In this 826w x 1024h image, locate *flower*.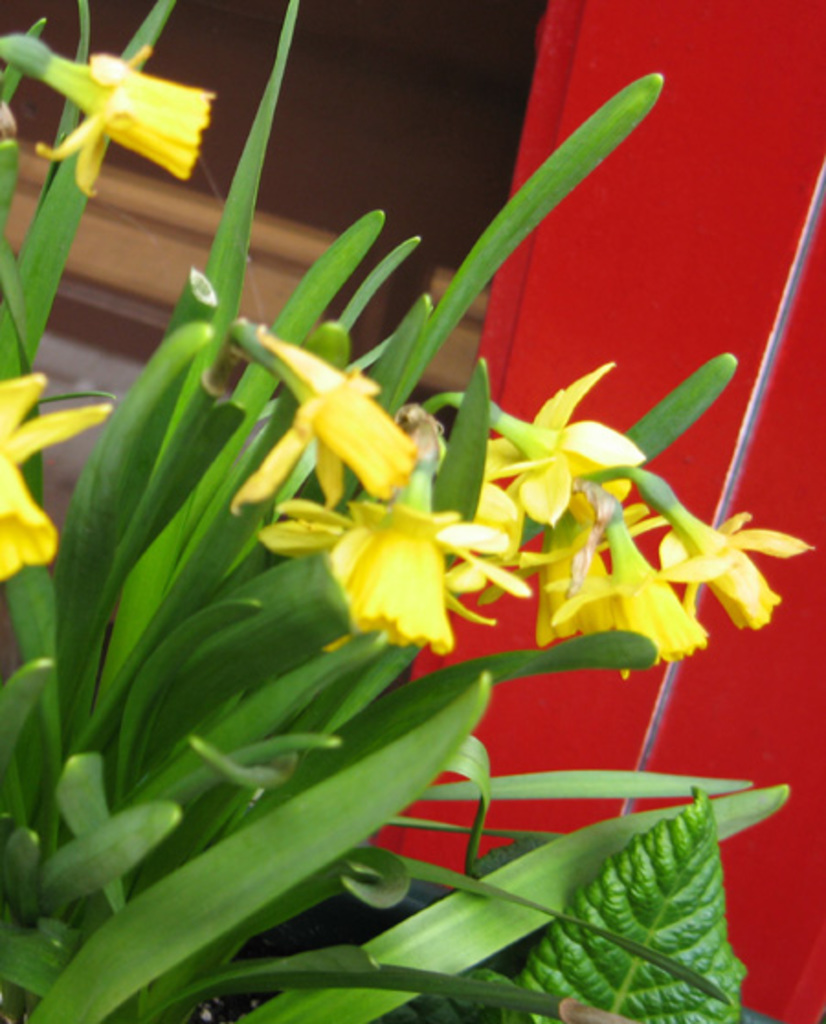
Bounding box: box=[0, 374, 112, 580].
